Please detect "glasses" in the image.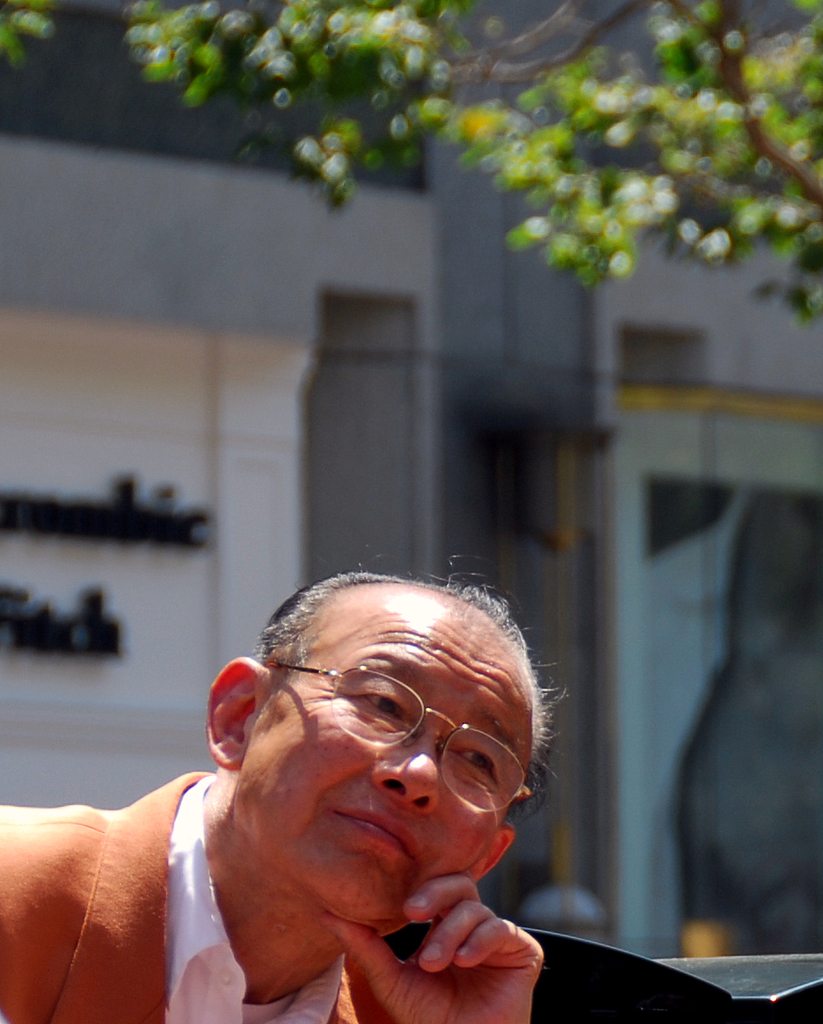
<box>251,657,537,816</box>.
